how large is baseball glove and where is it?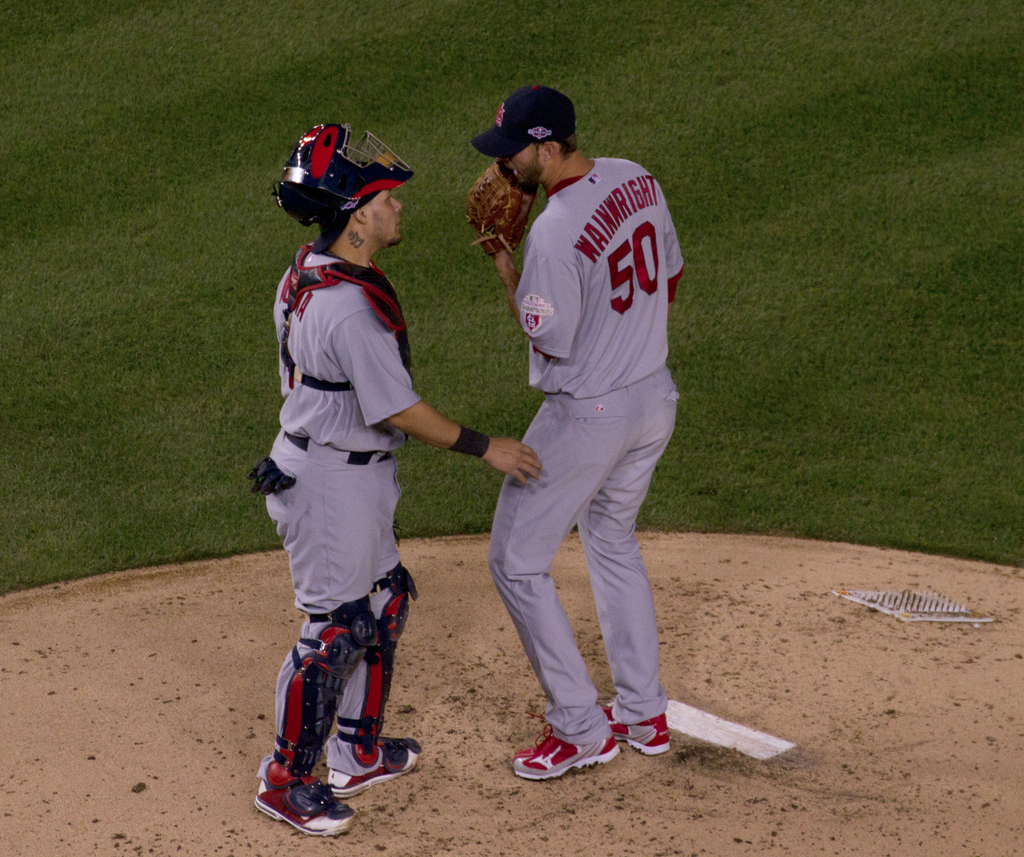
Bounding box: x1=253, y1=458, x2=299, y2=502.
